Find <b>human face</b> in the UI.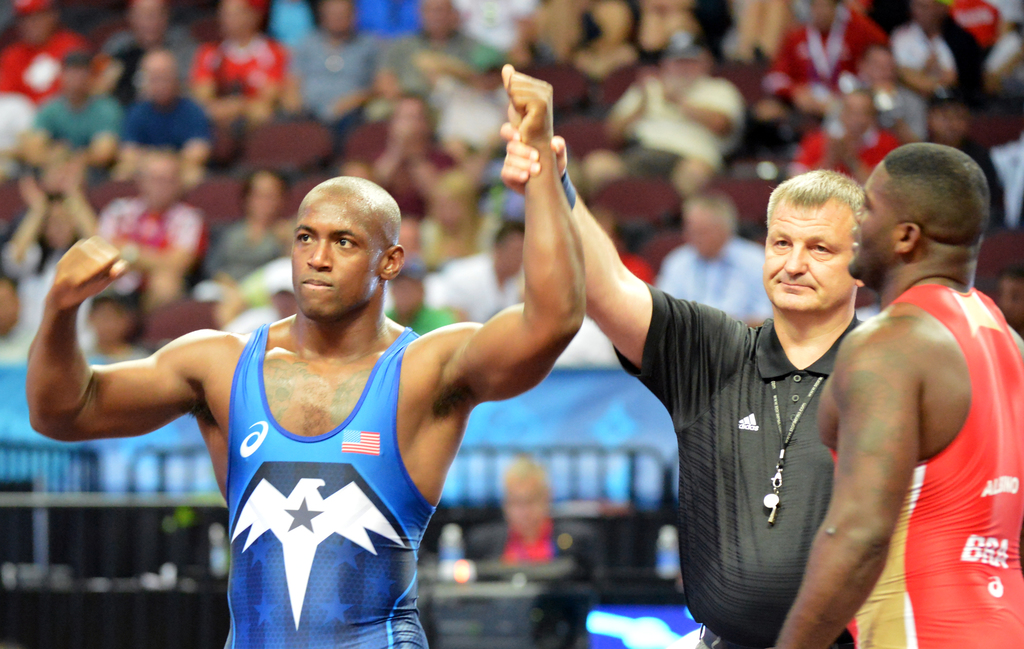
UI element at left=769, top=199, right=849, bottom=313.
